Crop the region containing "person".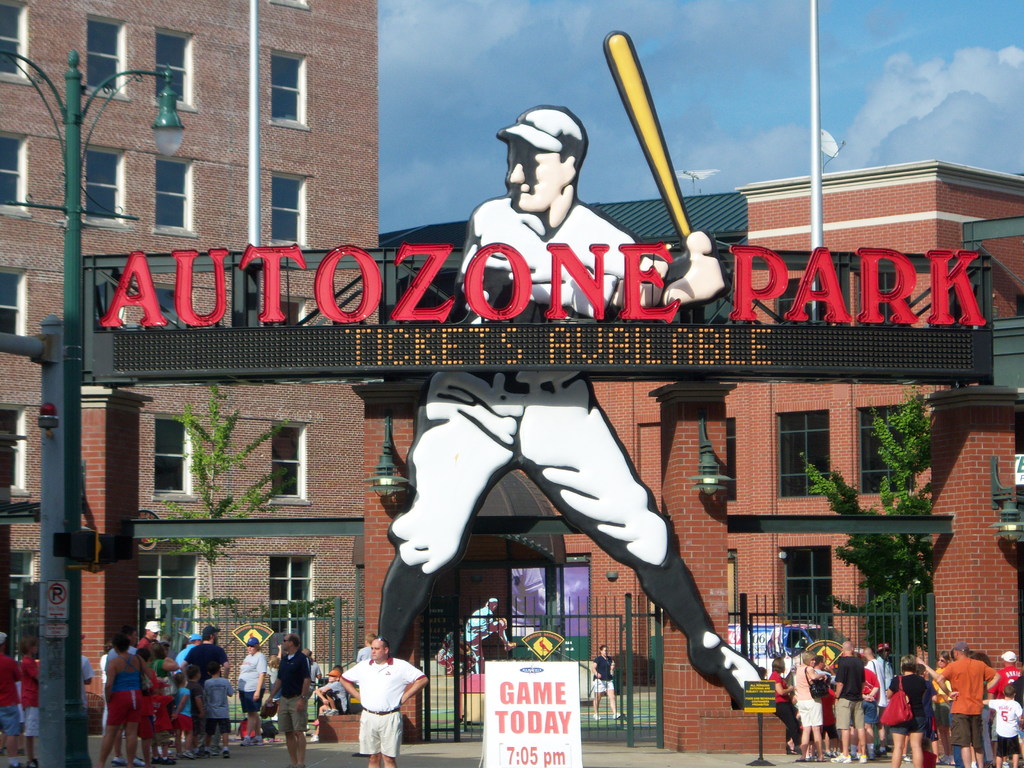
Crop region: (left=835, top=644, right=864, bottom=767).
